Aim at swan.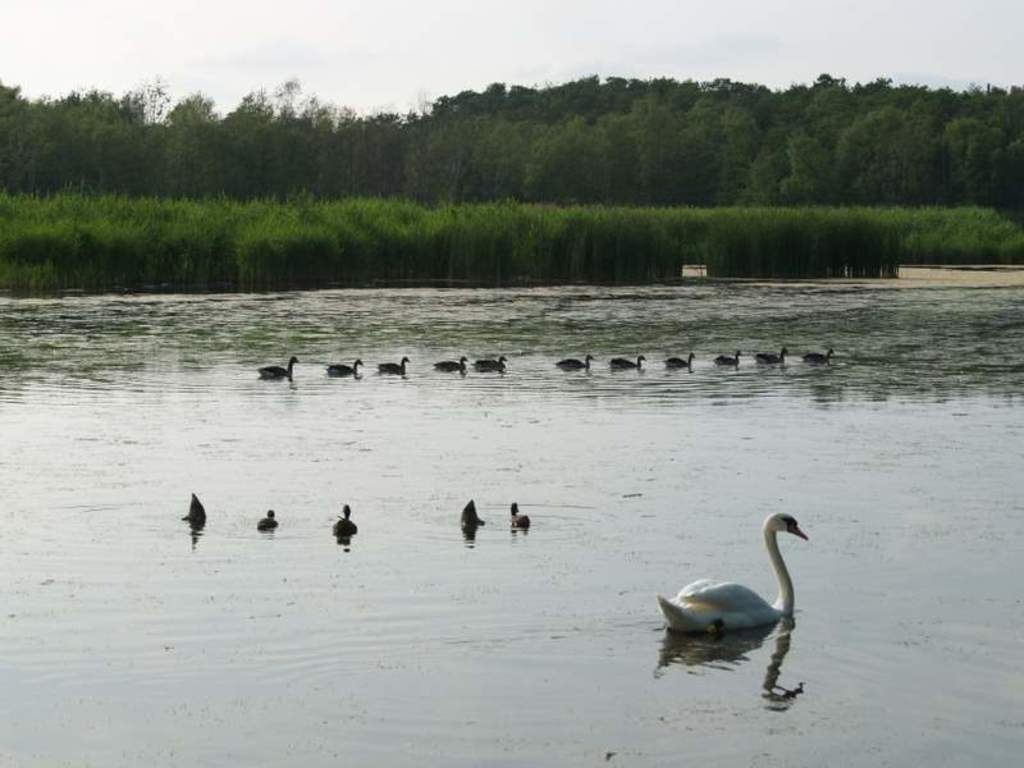
Aimed at <region>375, 353, 415, 379</region>.
